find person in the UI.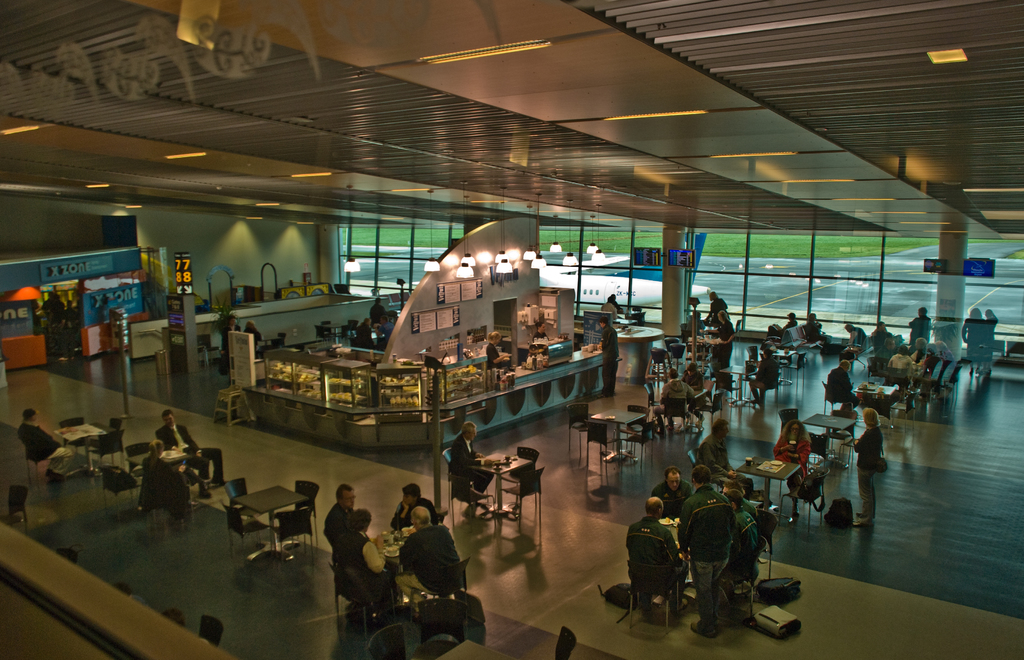
UI element at pyautogui.locateOnScreen(395, 507, 463, 569).
